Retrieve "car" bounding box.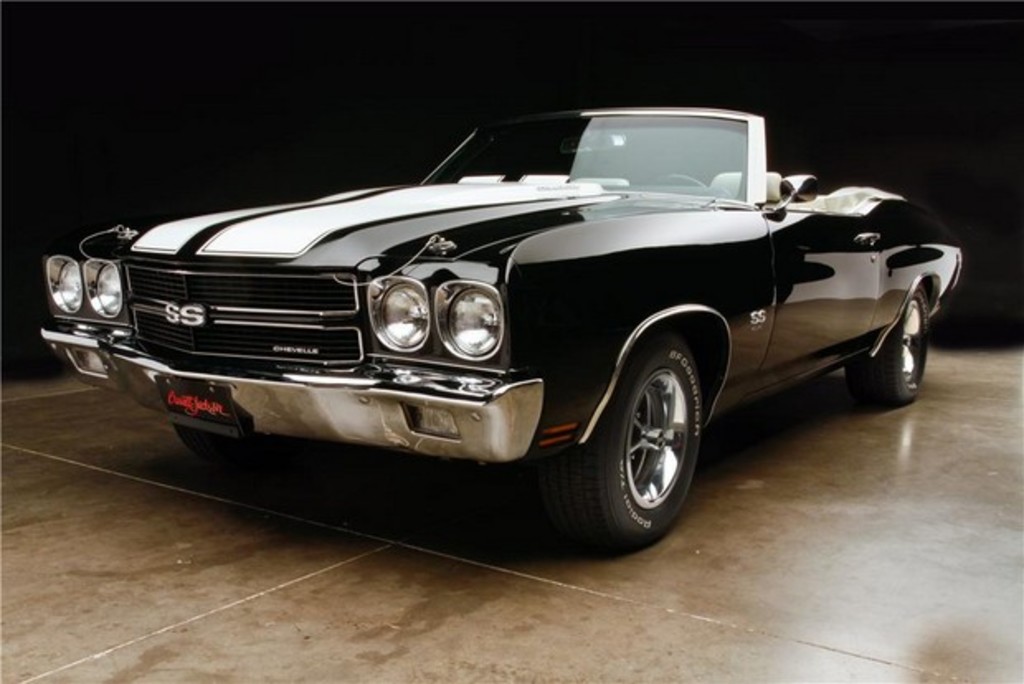
Bounding box: [41,97,965,558].
